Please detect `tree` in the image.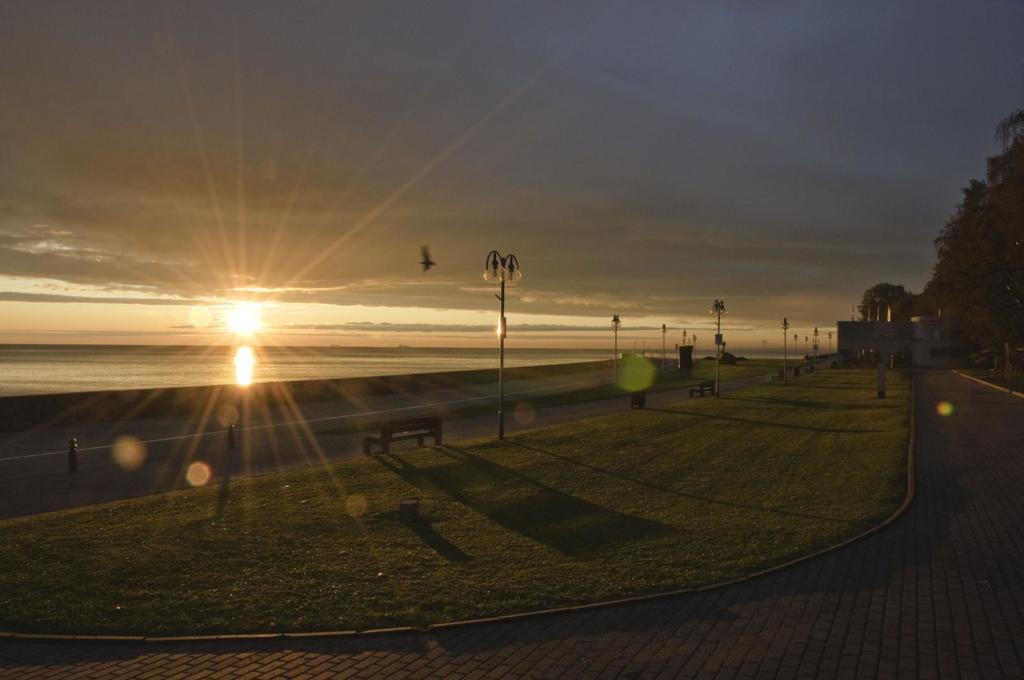
bbox=[855, 280, 922, 313].
